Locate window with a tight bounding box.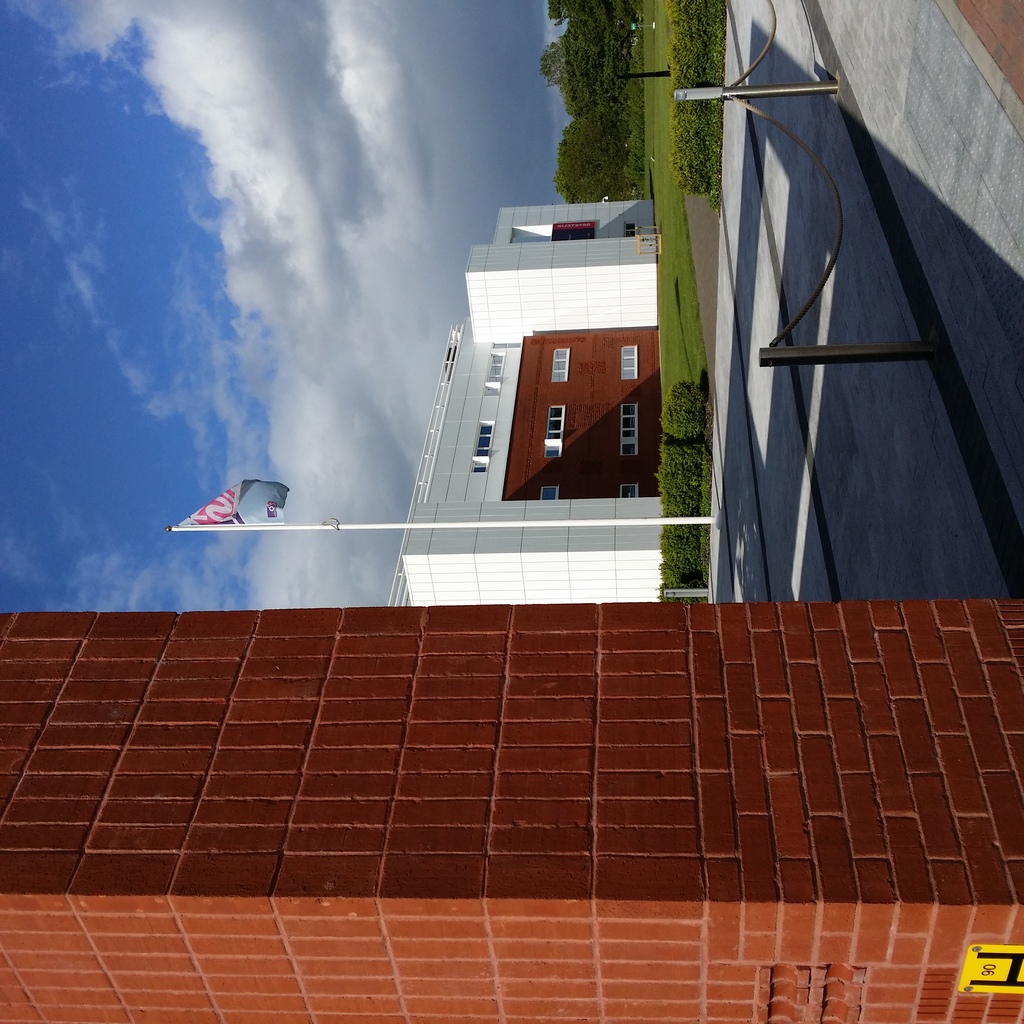
[left=546, top=407, right=567, bottom=459].
